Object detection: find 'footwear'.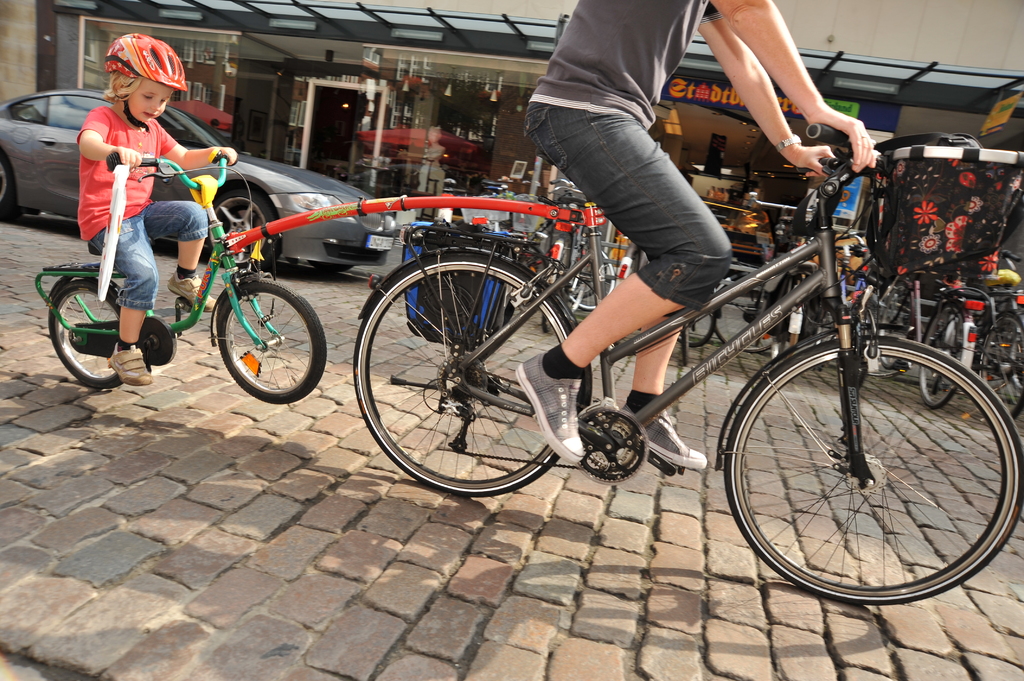
bbox=[510, 345, 582, 467].
